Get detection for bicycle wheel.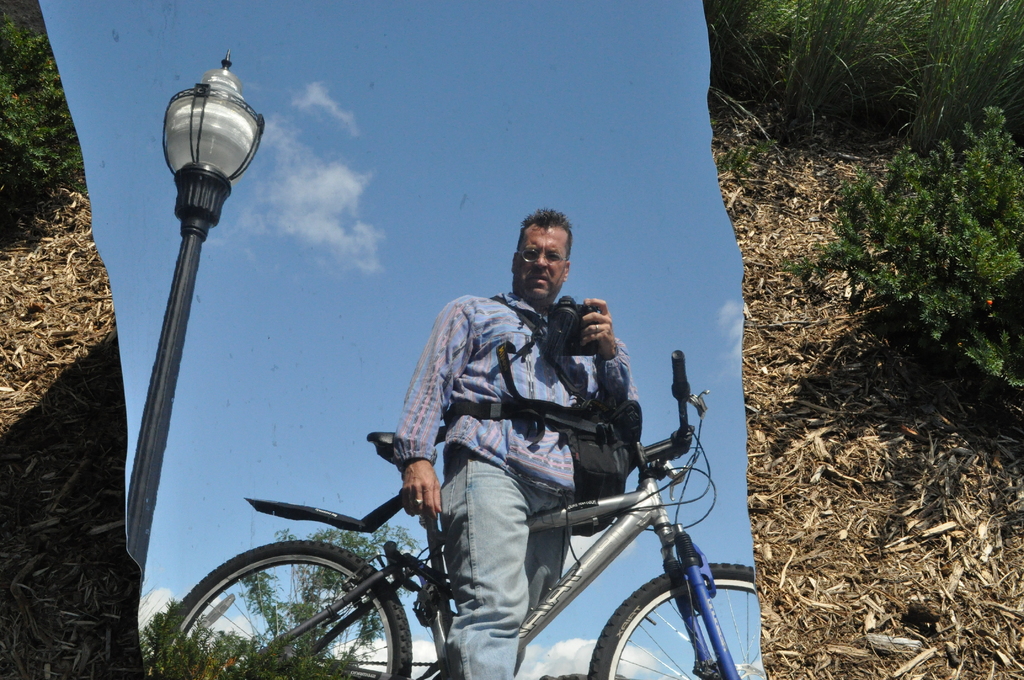
Detection: Rect(180, 547, 411, 667).
